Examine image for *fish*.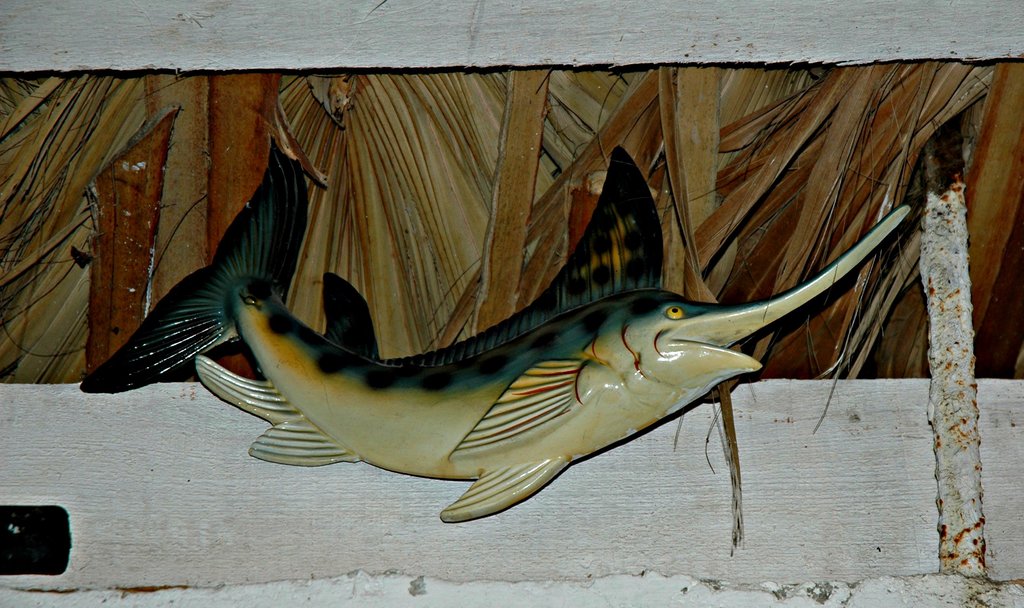
Examination result: 80/138/904/528.
